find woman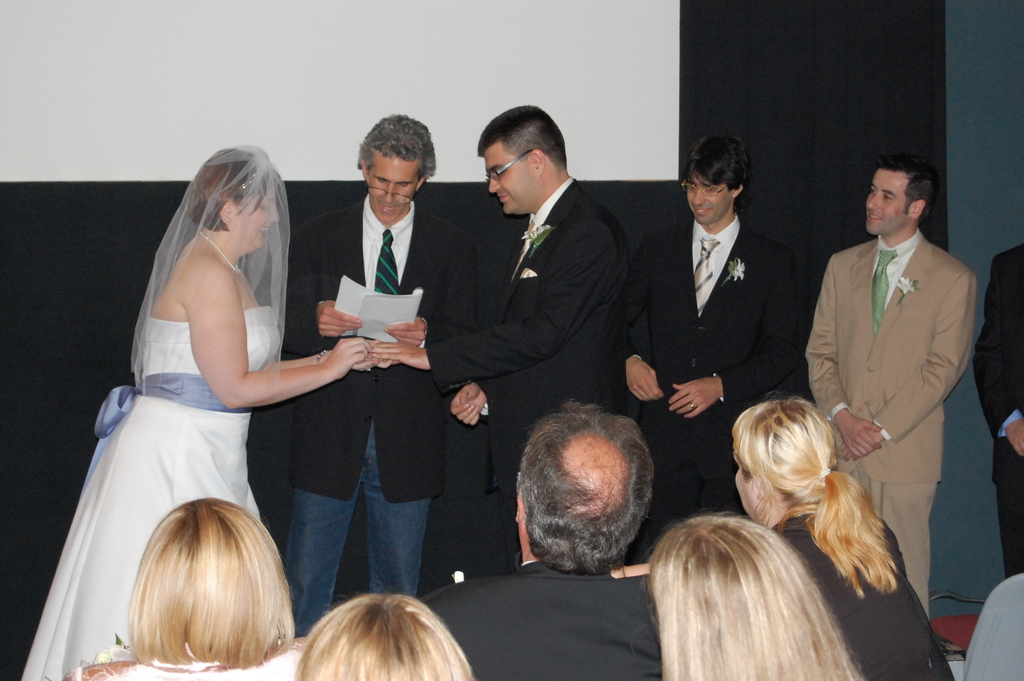
bbox=[67, 495, 310, 680]
